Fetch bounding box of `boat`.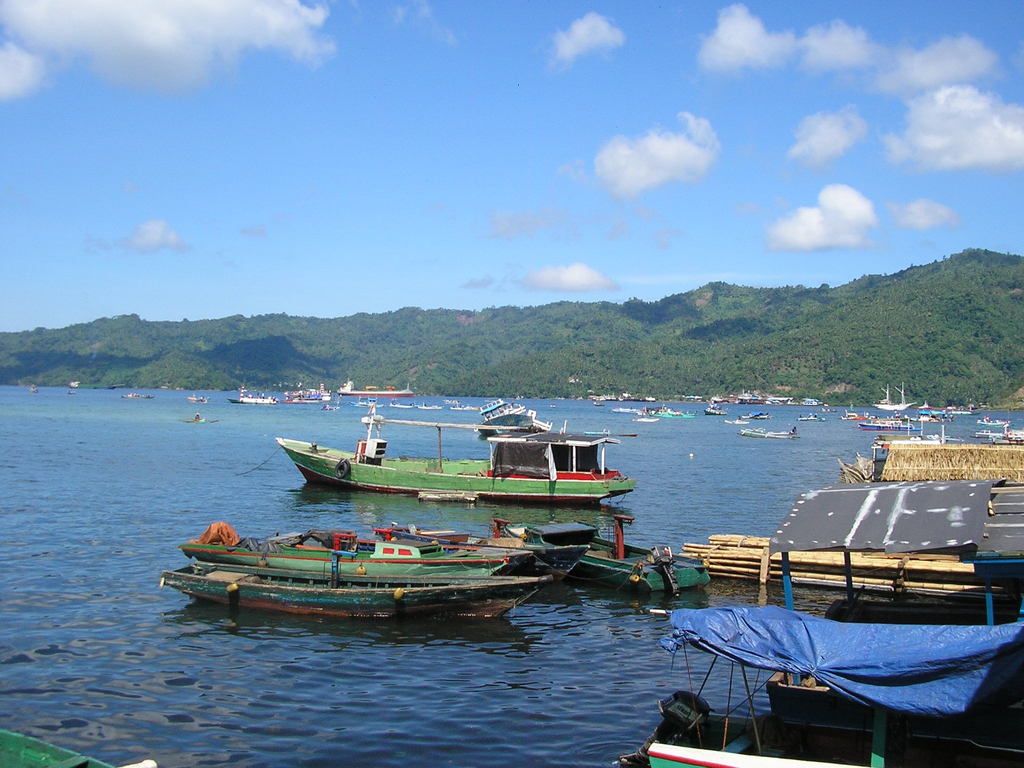
Bbox: [x1=740, y1=410, x2=765, y2=417].
